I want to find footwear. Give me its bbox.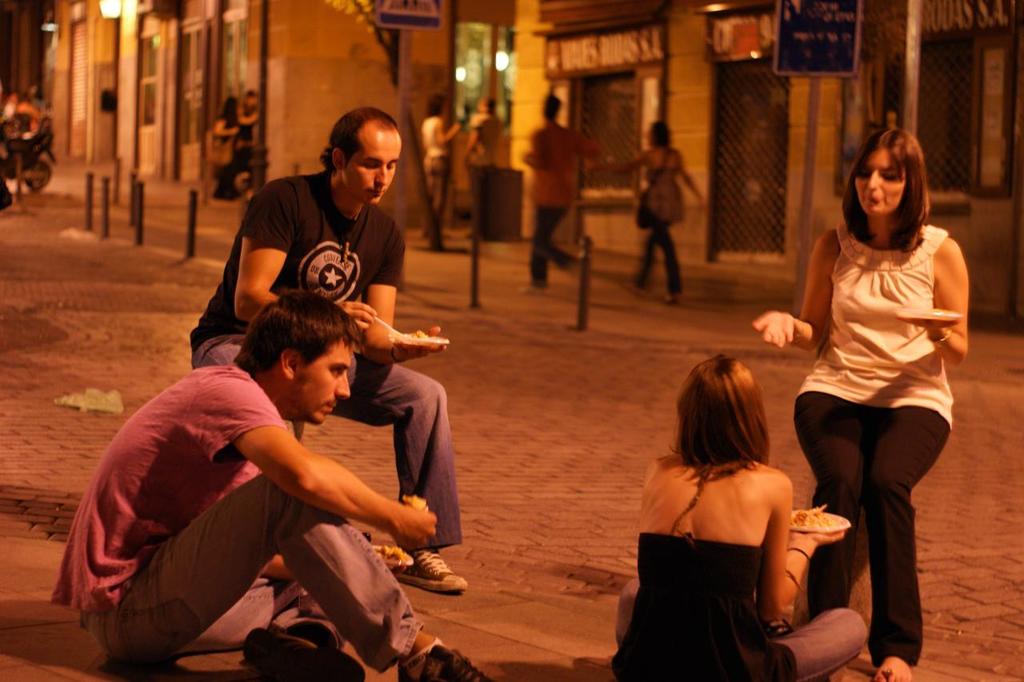
bbox(242, 626, 367, 681).
